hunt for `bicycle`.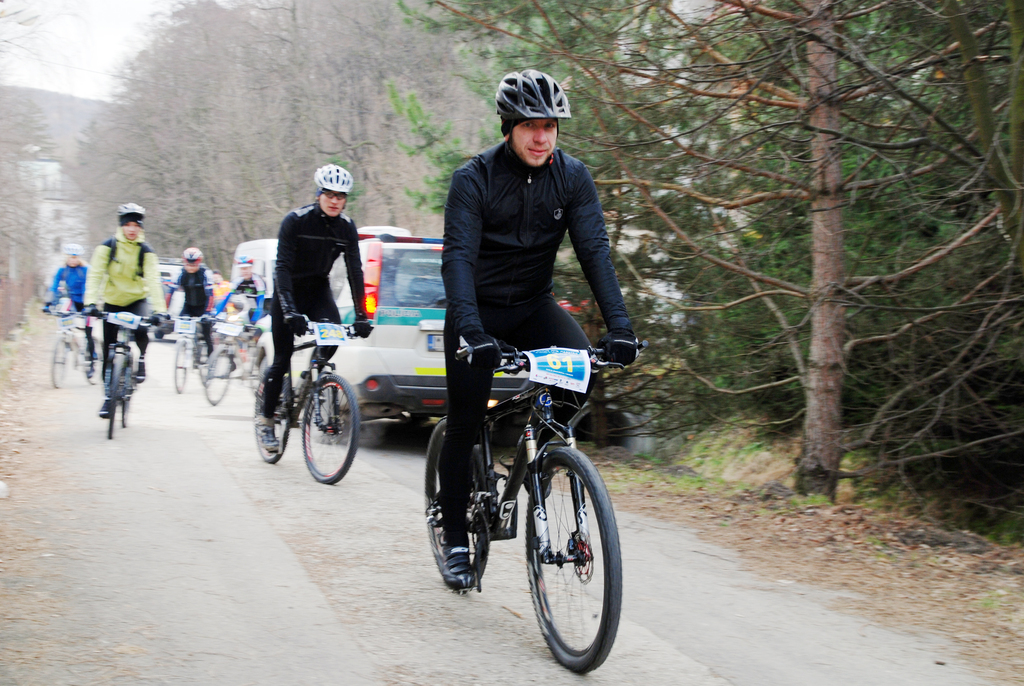
Hunted down at (42, 304, 106, 389).
